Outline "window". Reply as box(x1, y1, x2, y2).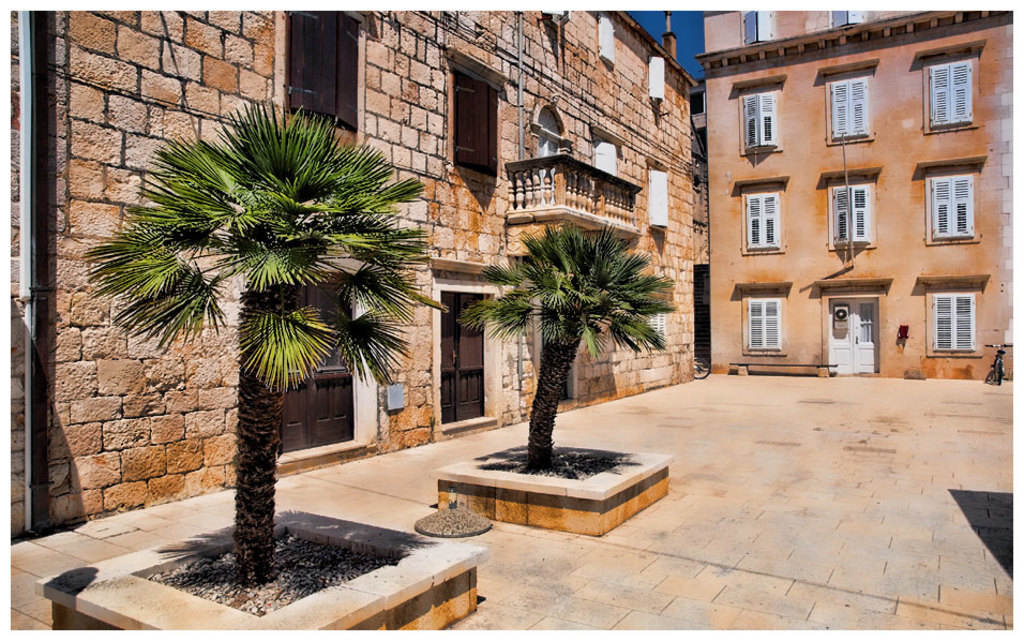
box(933, 271, 985, 353).
